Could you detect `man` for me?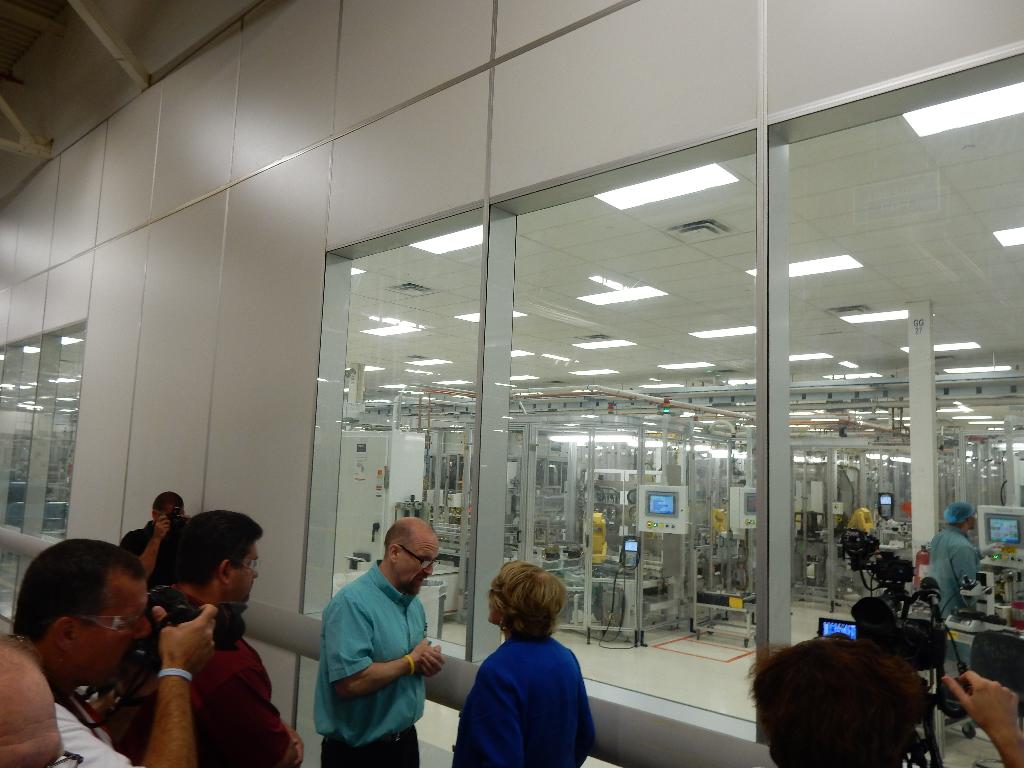
Detection result: <box>298,513,457,759</box>.
